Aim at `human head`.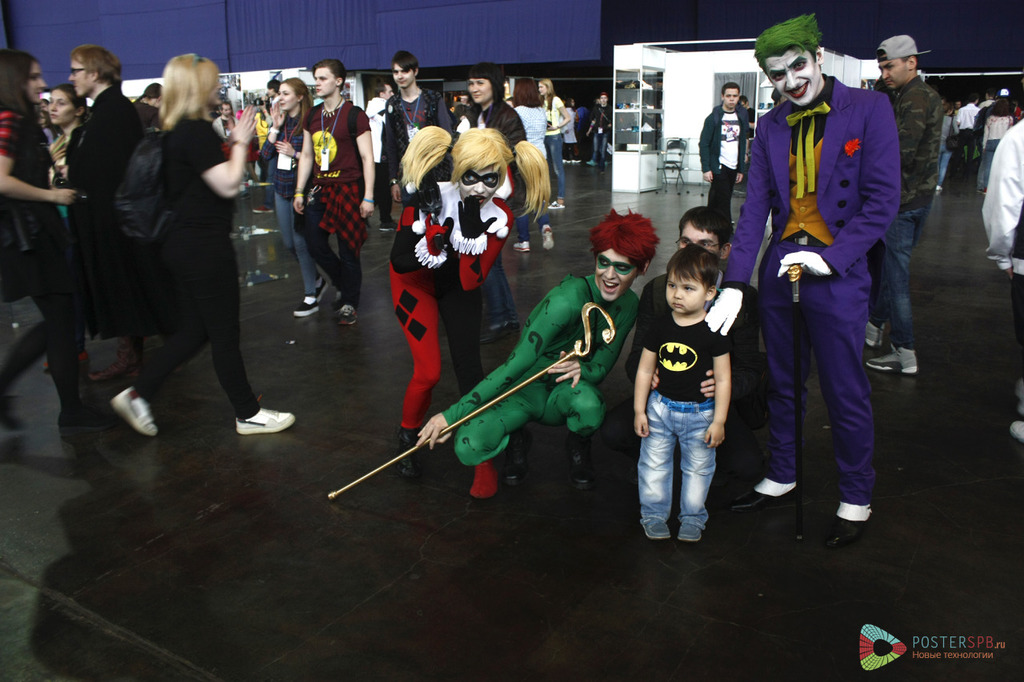
Aimed at <box>663,245,720,315</box>.
